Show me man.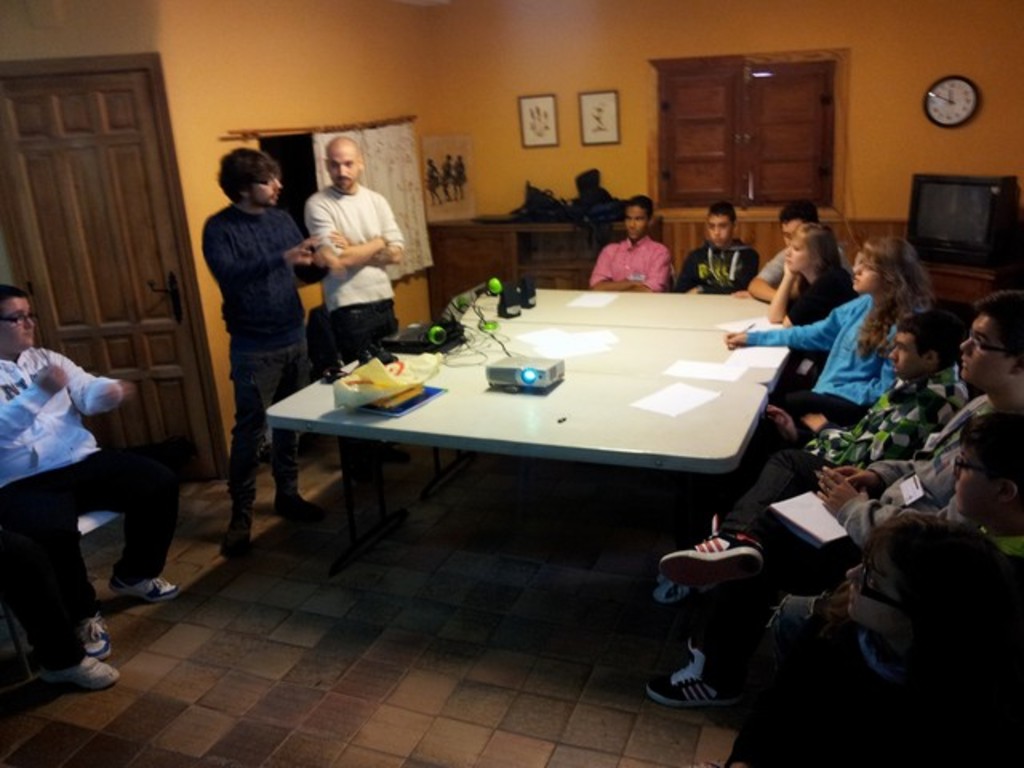
man is here: (left=592, top=202, right=667, bottom=290).
